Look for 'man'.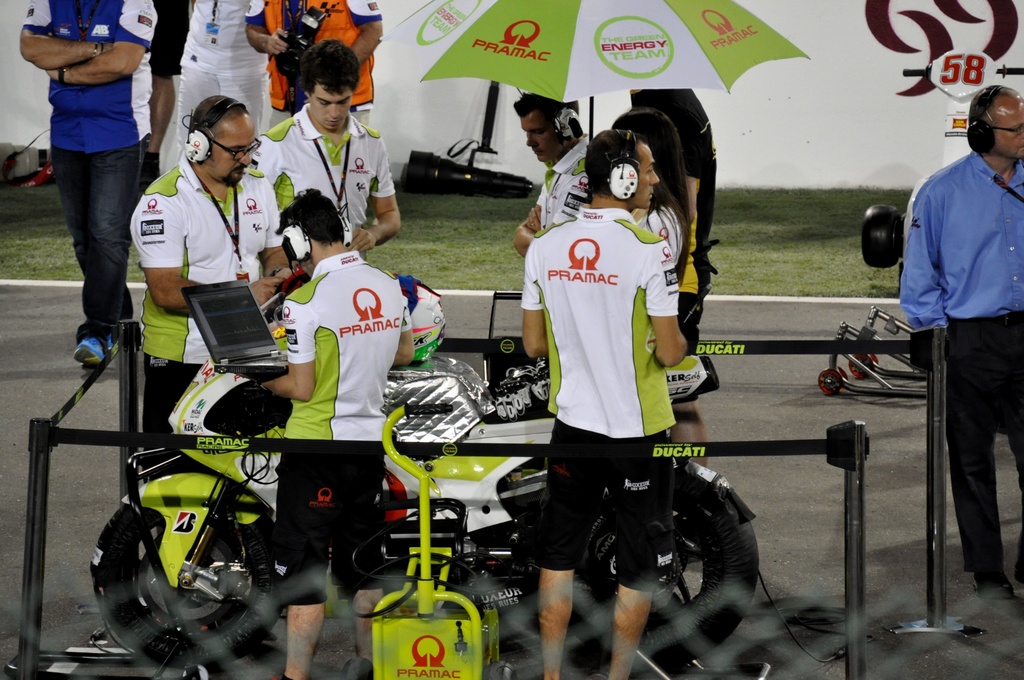
Found: 515 121 687 679.
